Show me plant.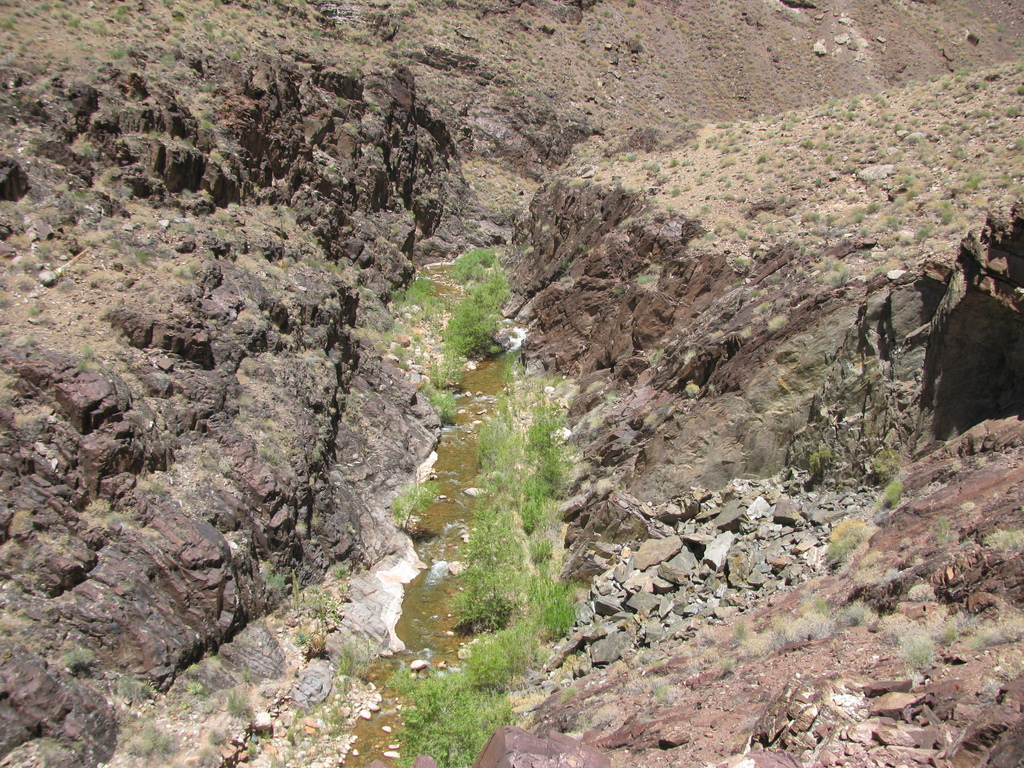
plant is here: <region>636, 213, 651, 221</region>.
